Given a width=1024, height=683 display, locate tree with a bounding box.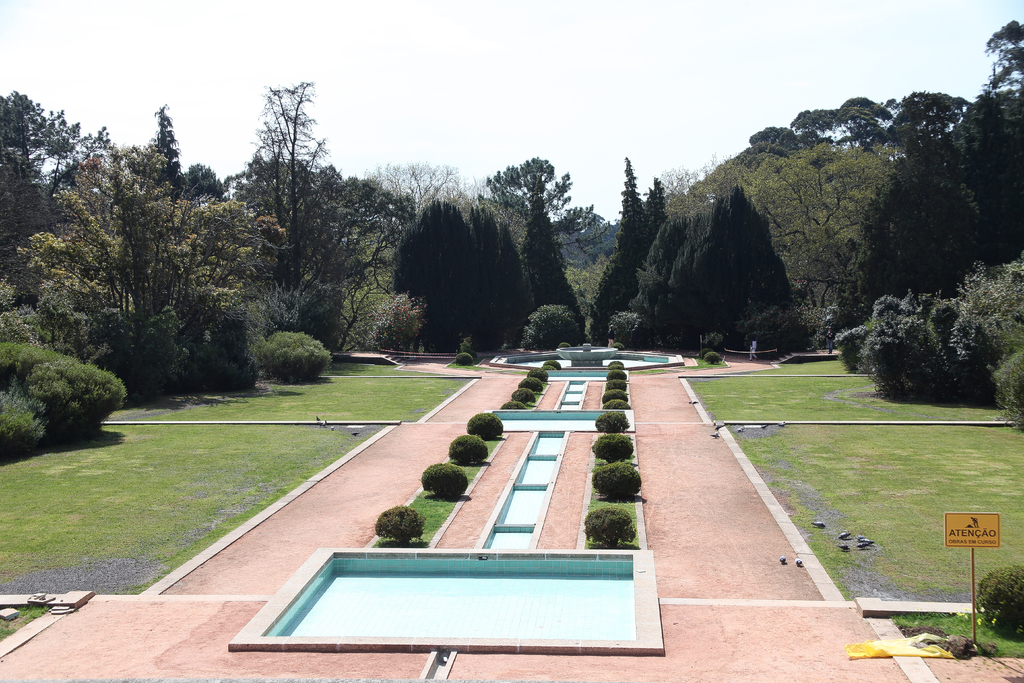
Located: rect(591, 158, 671, 345).
